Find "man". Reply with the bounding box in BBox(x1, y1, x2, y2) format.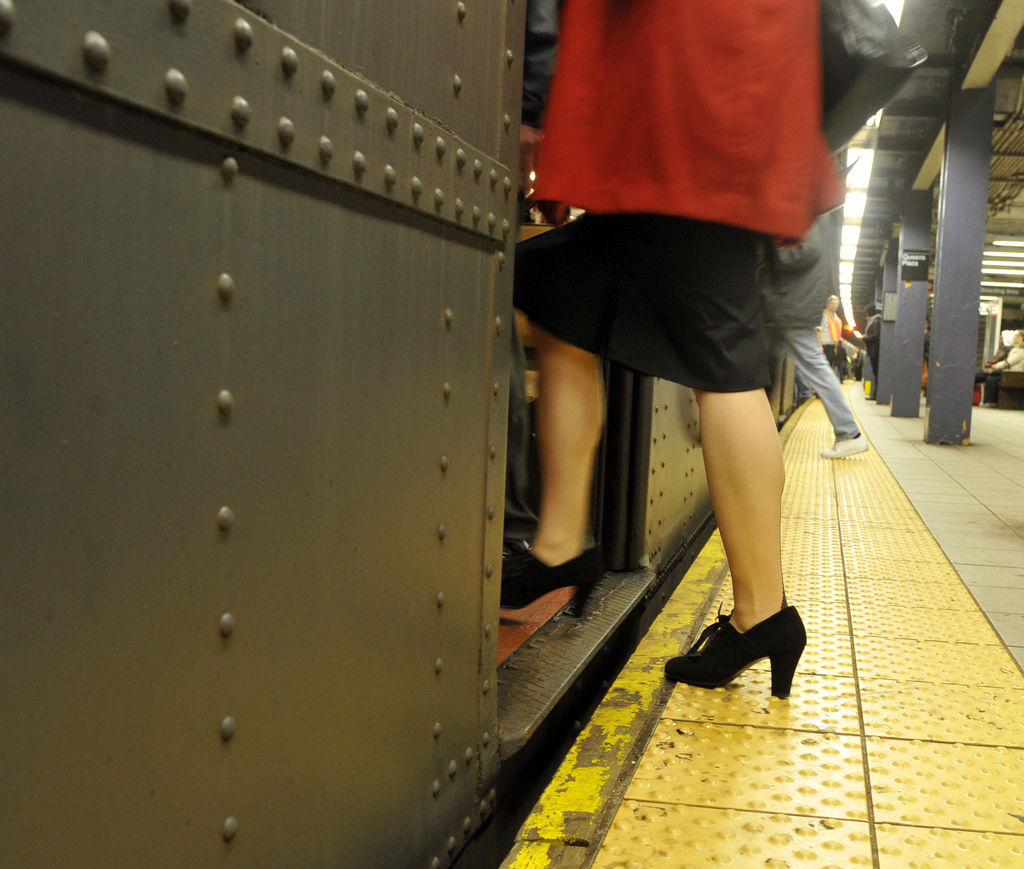
BBox(811, 288, 841, 388).
